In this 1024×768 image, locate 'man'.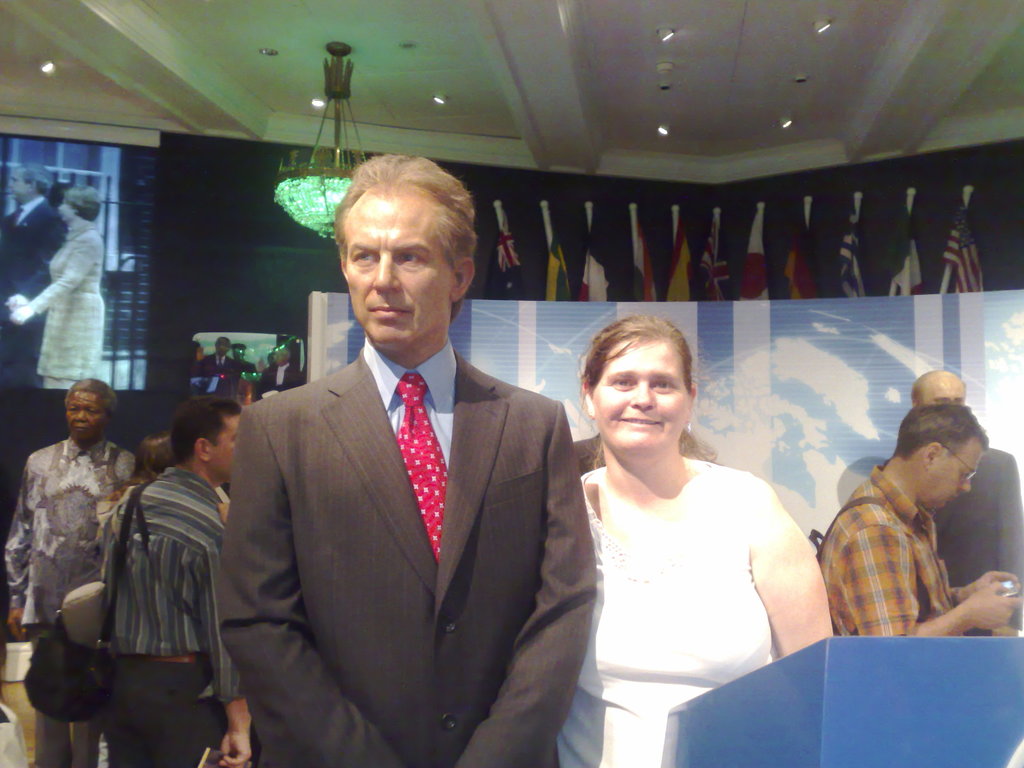
Bounding box: 211:165:579:763.
